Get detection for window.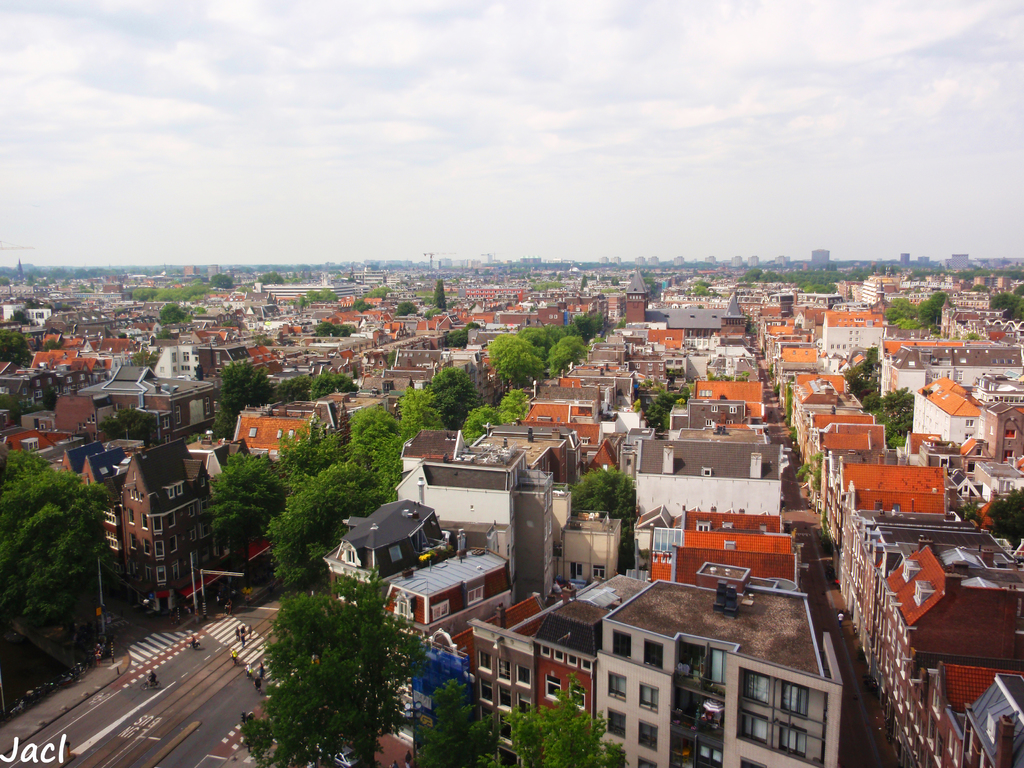
Detection: locate(605, 708, 629, 739).
